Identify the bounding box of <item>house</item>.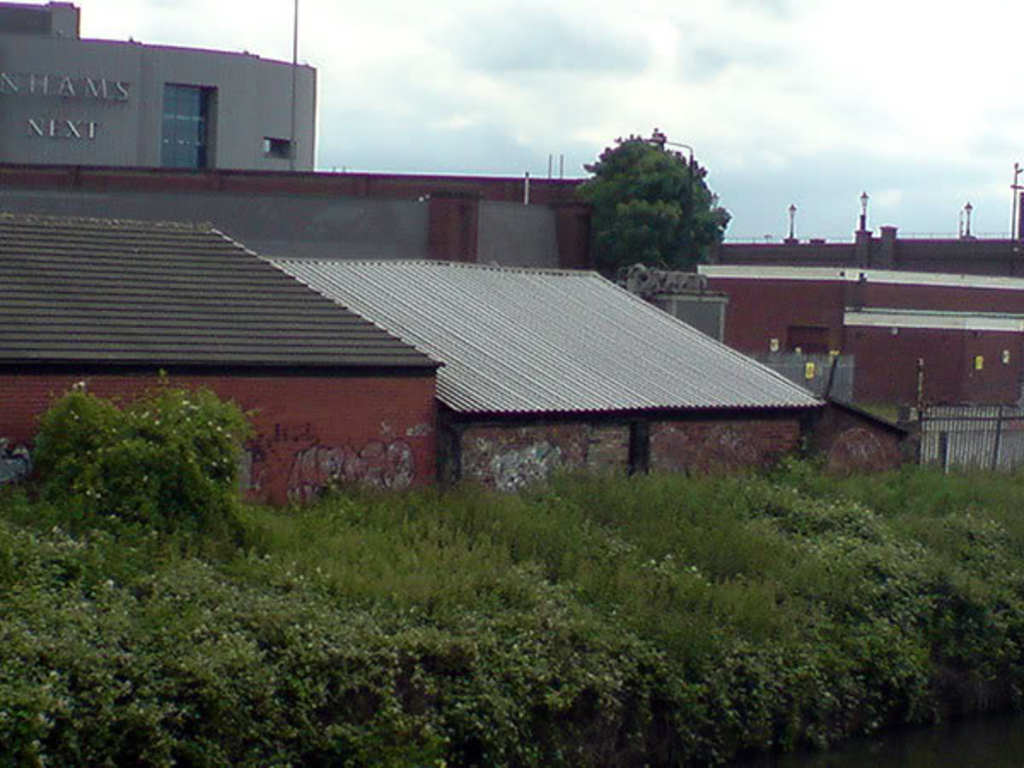
bbox=(695, 265, 1022, 410).
